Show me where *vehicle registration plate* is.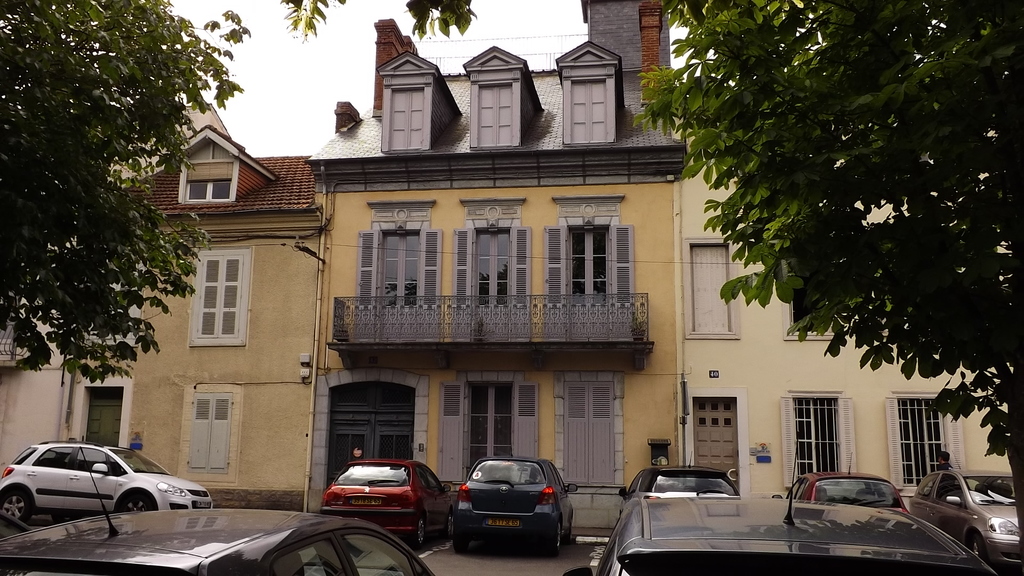
*vehicle registration plate* is at 487, 517, 520, 527.
